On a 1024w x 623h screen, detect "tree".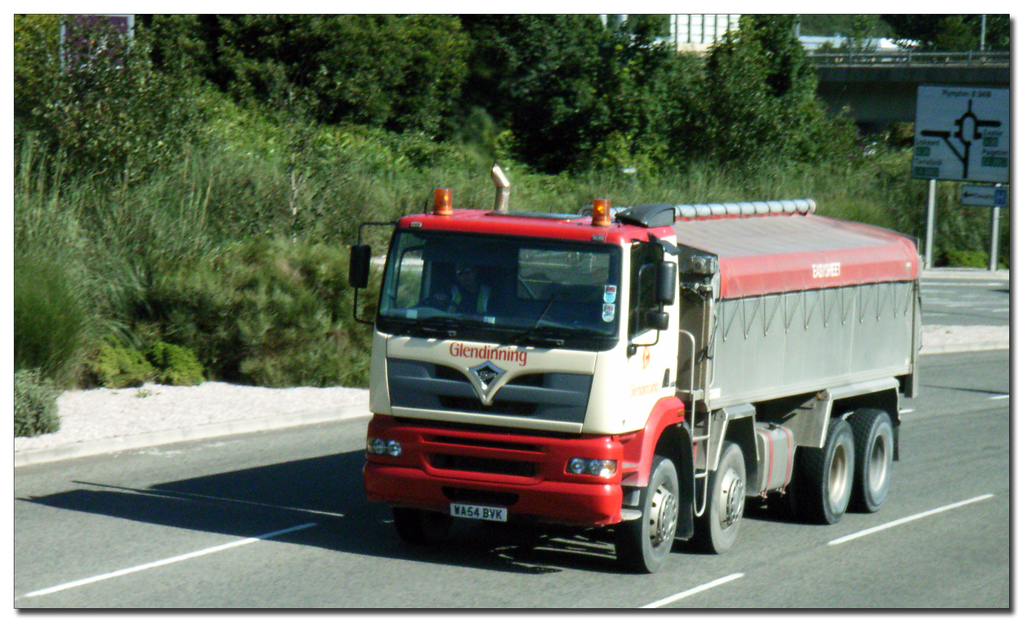
l=767, t=32, r=858, b=156.
